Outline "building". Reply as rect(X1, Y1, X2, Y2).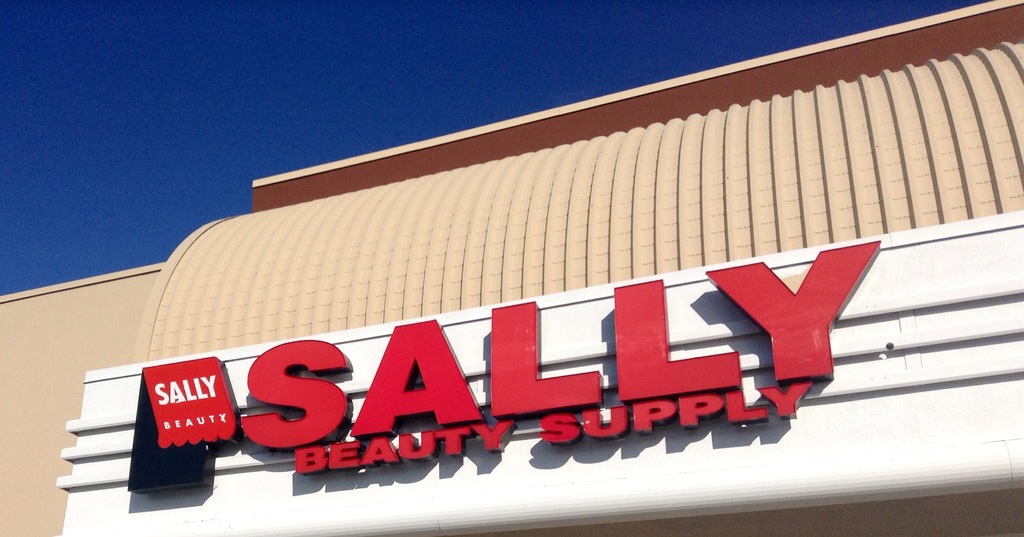
rect(0, 0, 1023, 536).
